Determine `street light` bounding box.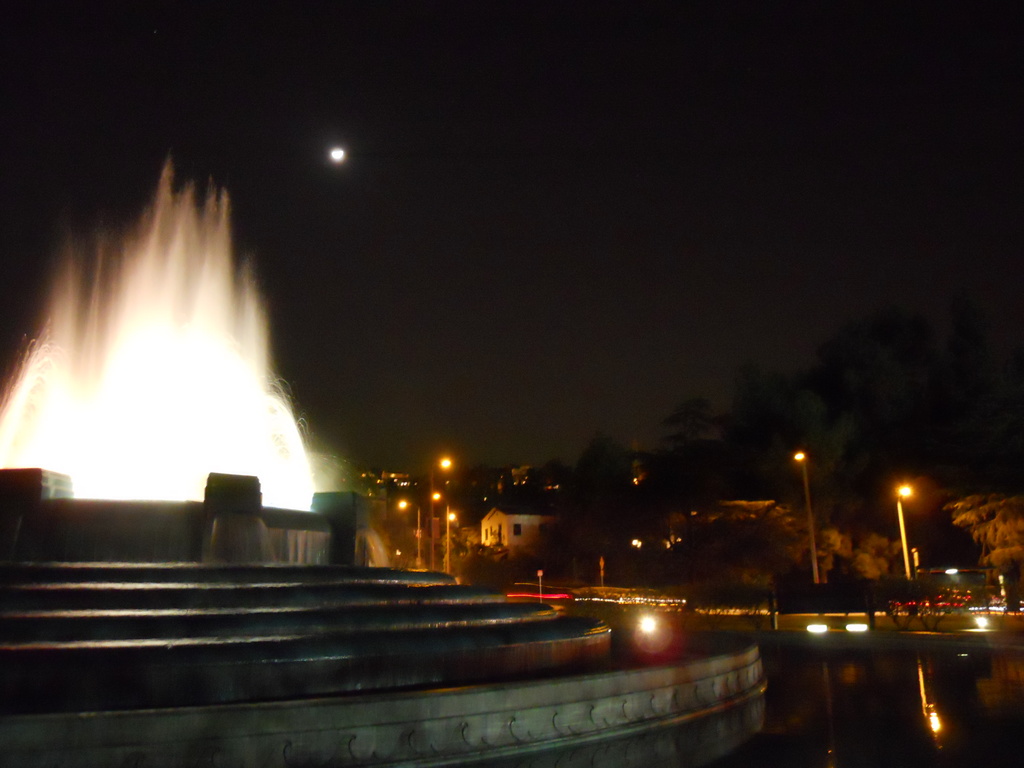
Determined: locate(431, 493, 458, 574).
